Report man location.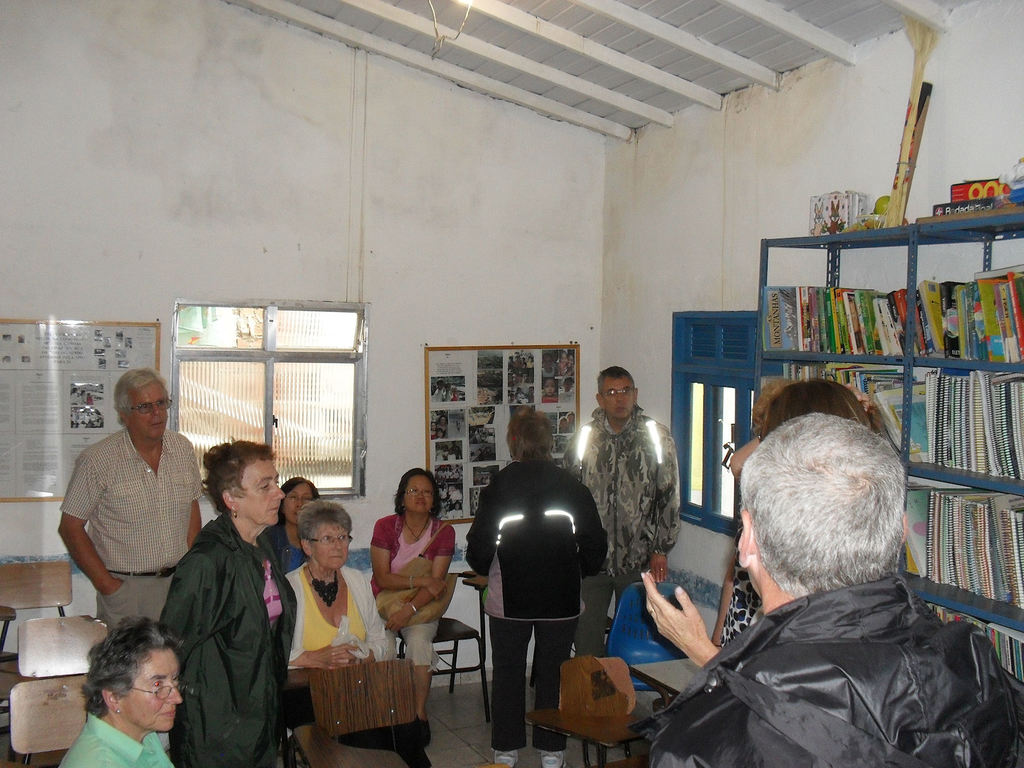
Report: rect(559, 365, 678, 657).
